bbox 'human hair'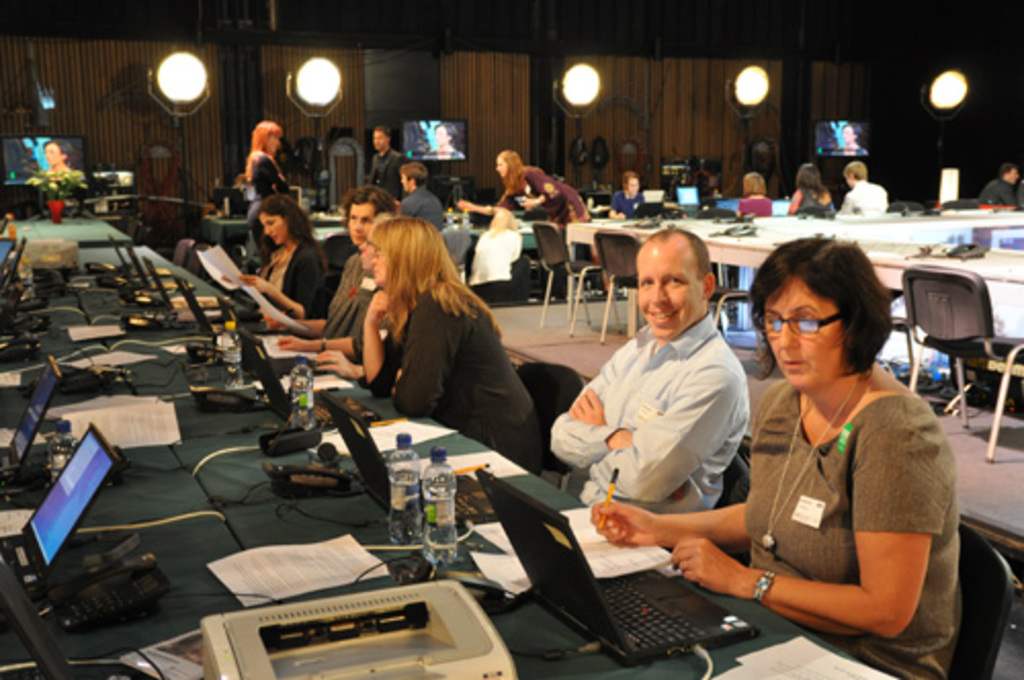
bbox=(797, 162, 823, 197)
